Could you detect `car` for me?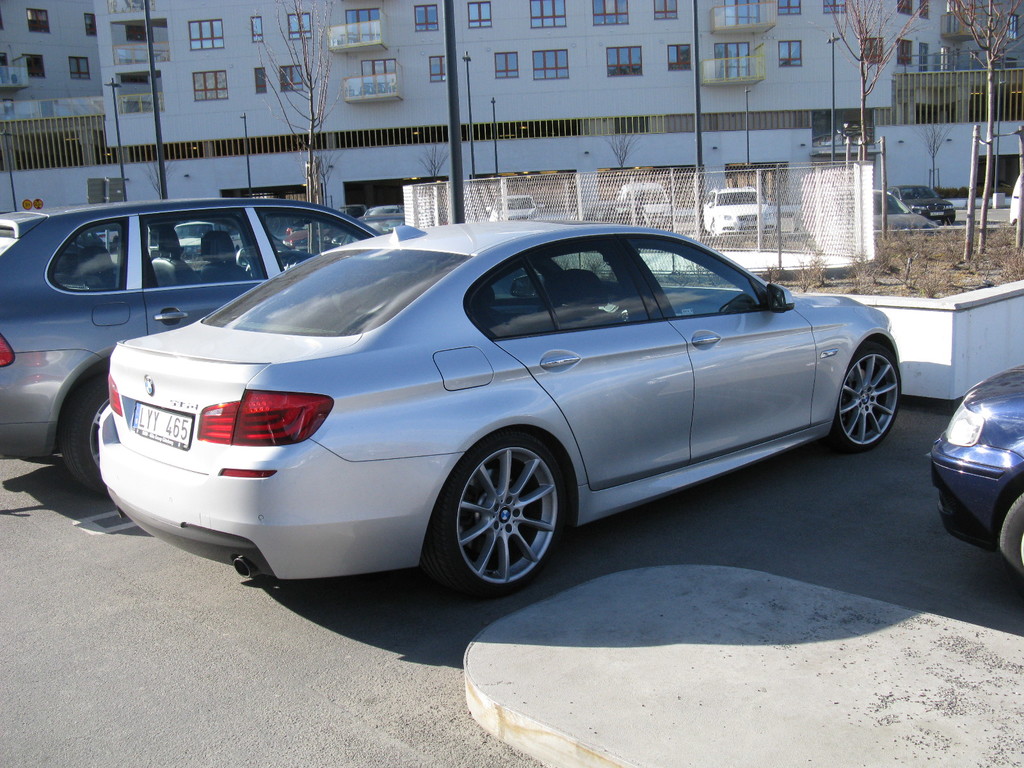
Detection result: Rect(351, 203, 406, 241).
